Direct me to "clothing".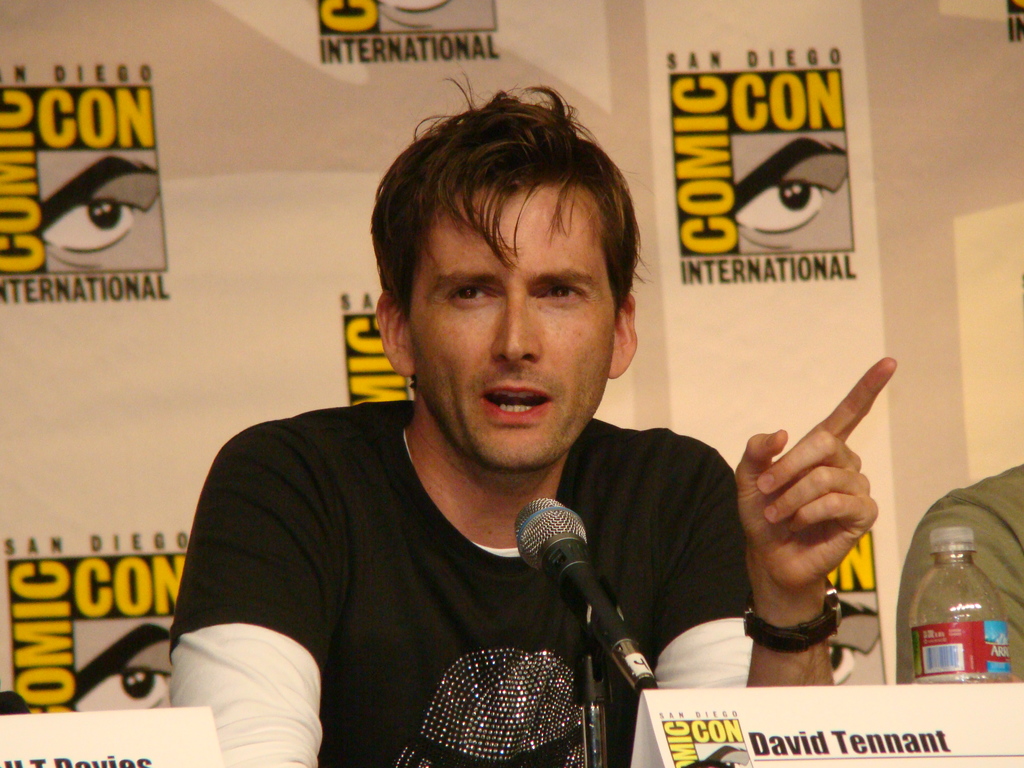
Direction: [left=147, top=380, right=759, bottom=752].
